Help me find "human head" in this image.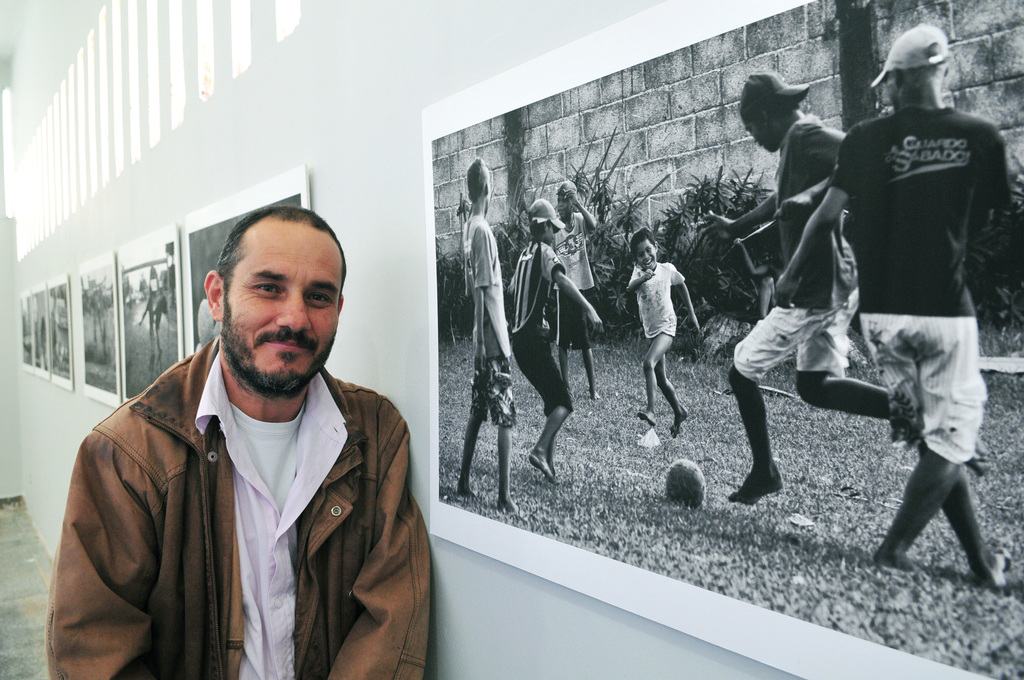
Found it: 198/200/344/377.
